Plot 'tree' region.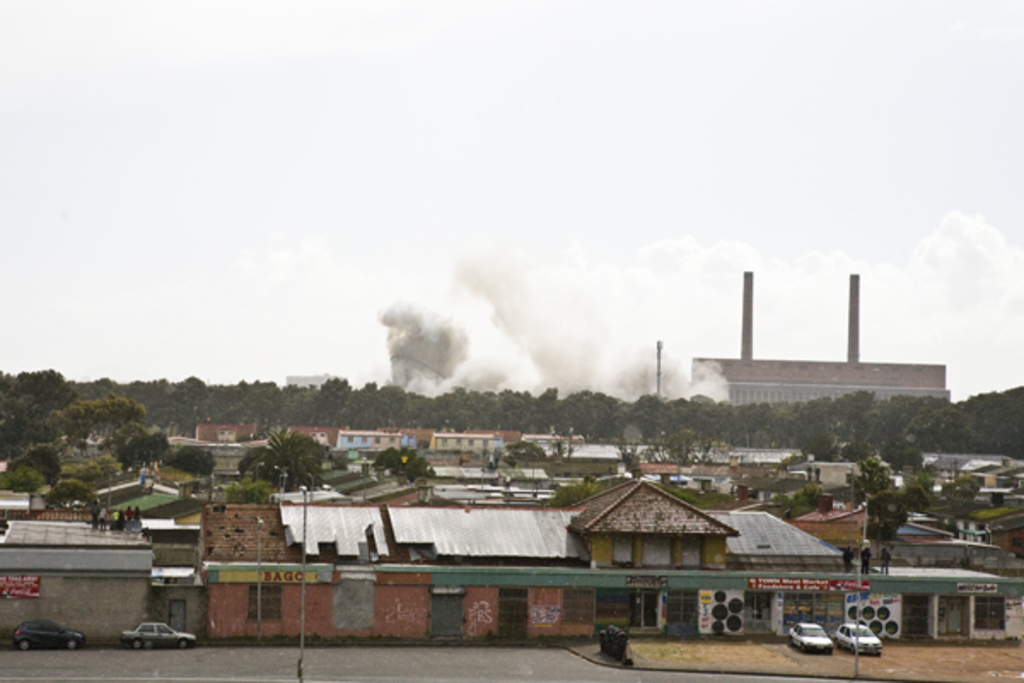
Plotted at {"left": 263, "top": 430, "right": 319, "bottom": 487}.
